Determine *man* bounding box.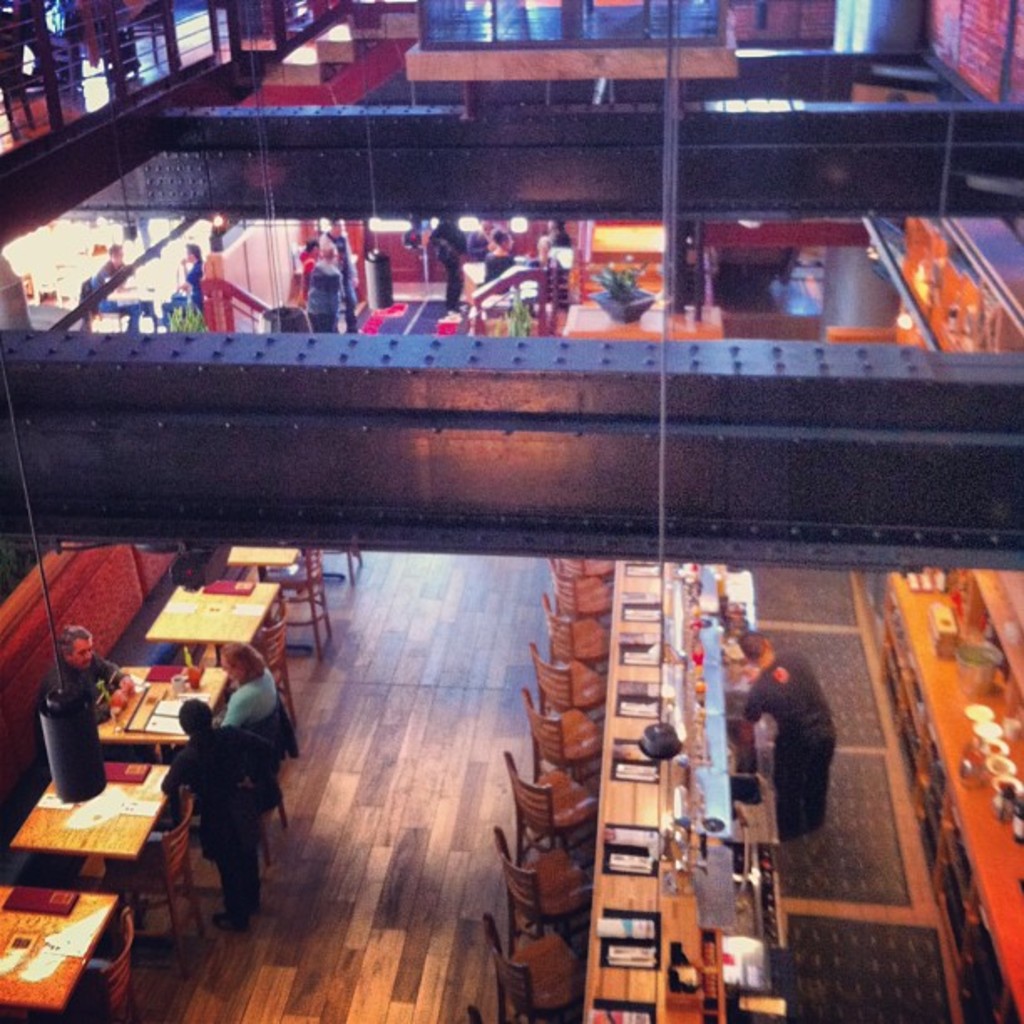
Determined: x1=318, y1=211, x2=358, y2=328.
